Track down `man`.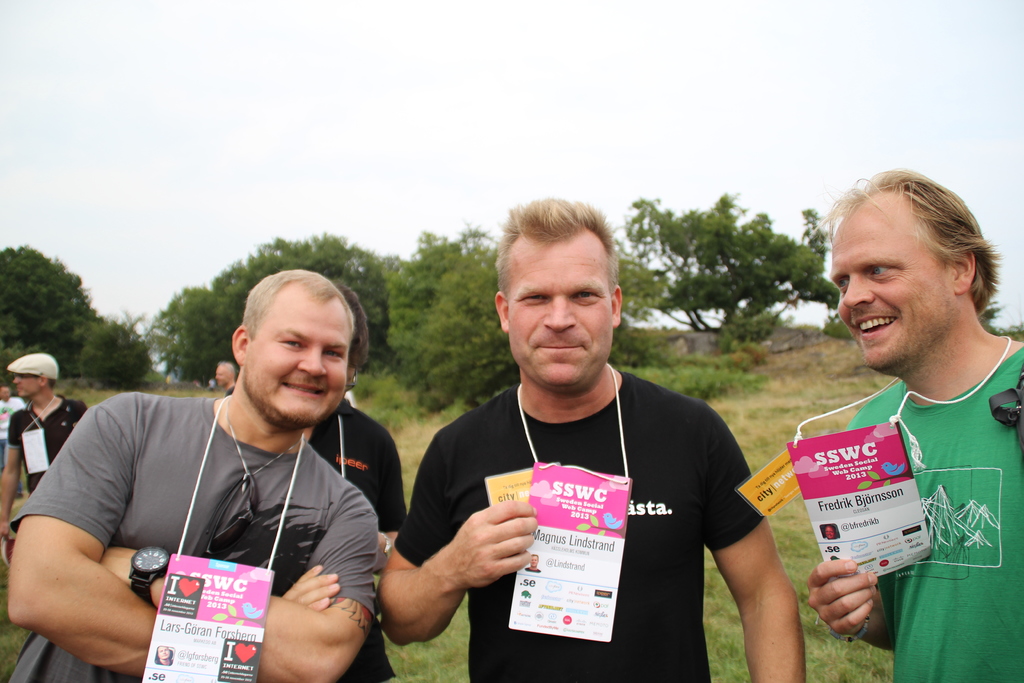
Tracked to x1=0 y1=352 x2=84 y2=548.
